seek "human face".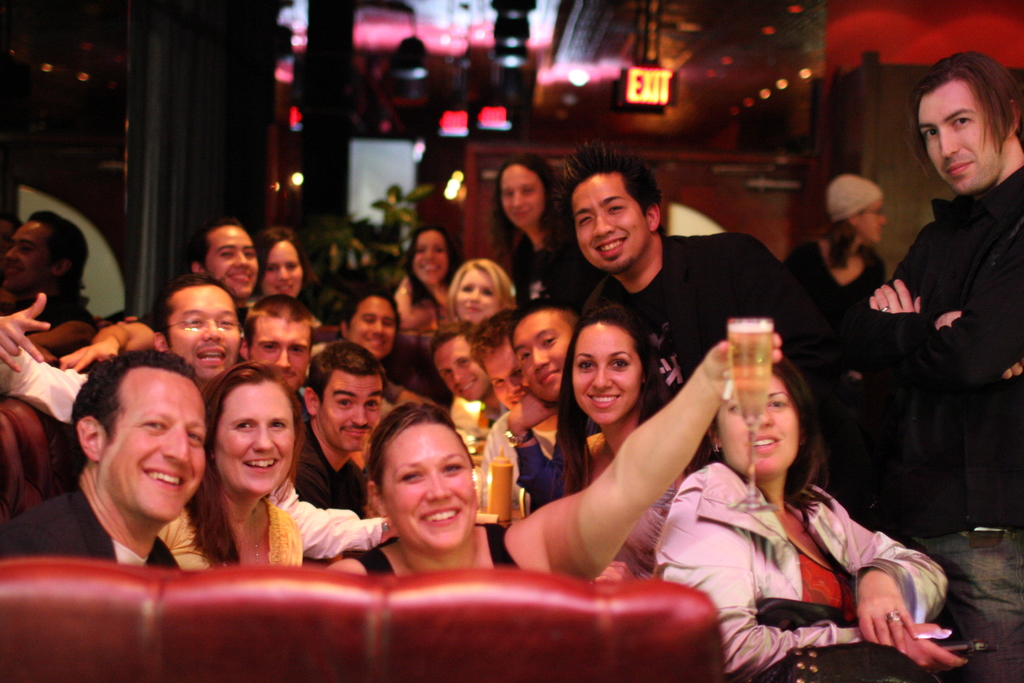
rect(207, 226, 257, 299).
